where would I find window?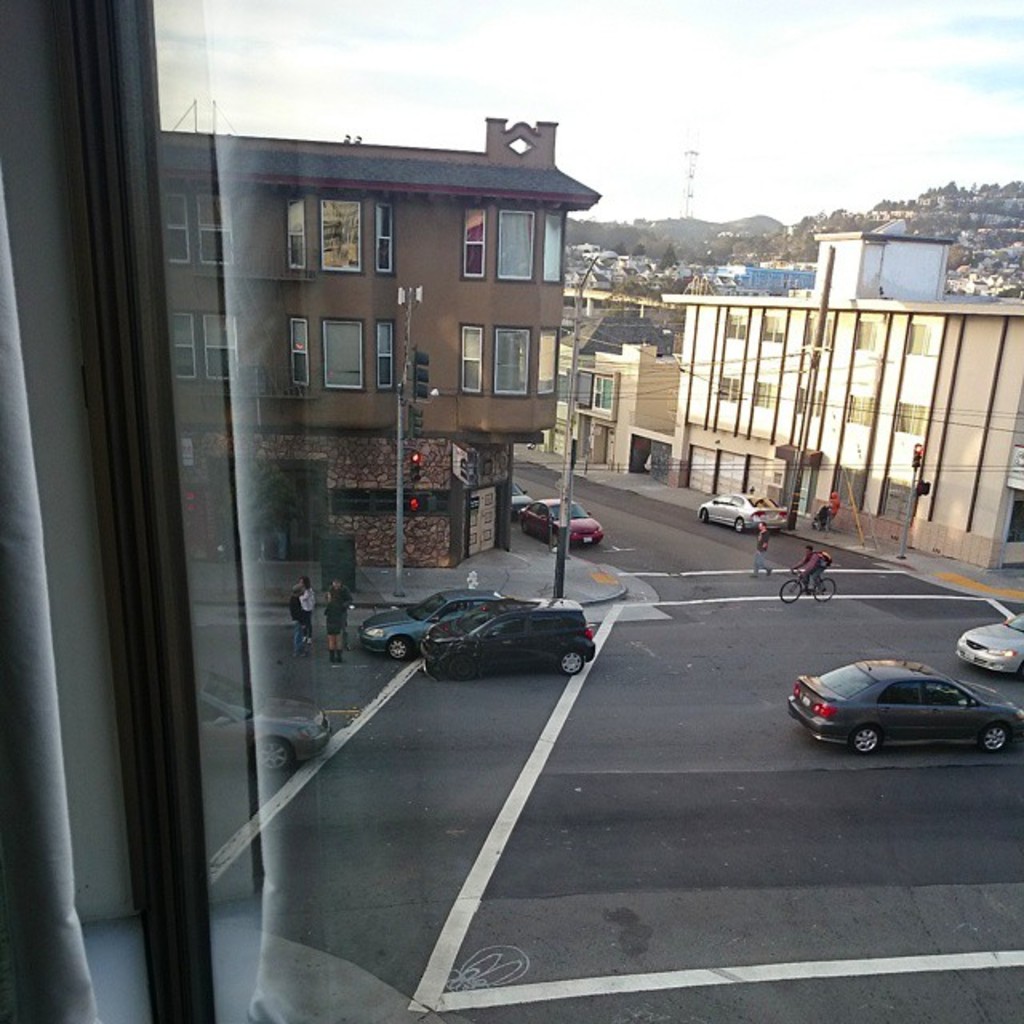
At (318, 197, 363, 272).
